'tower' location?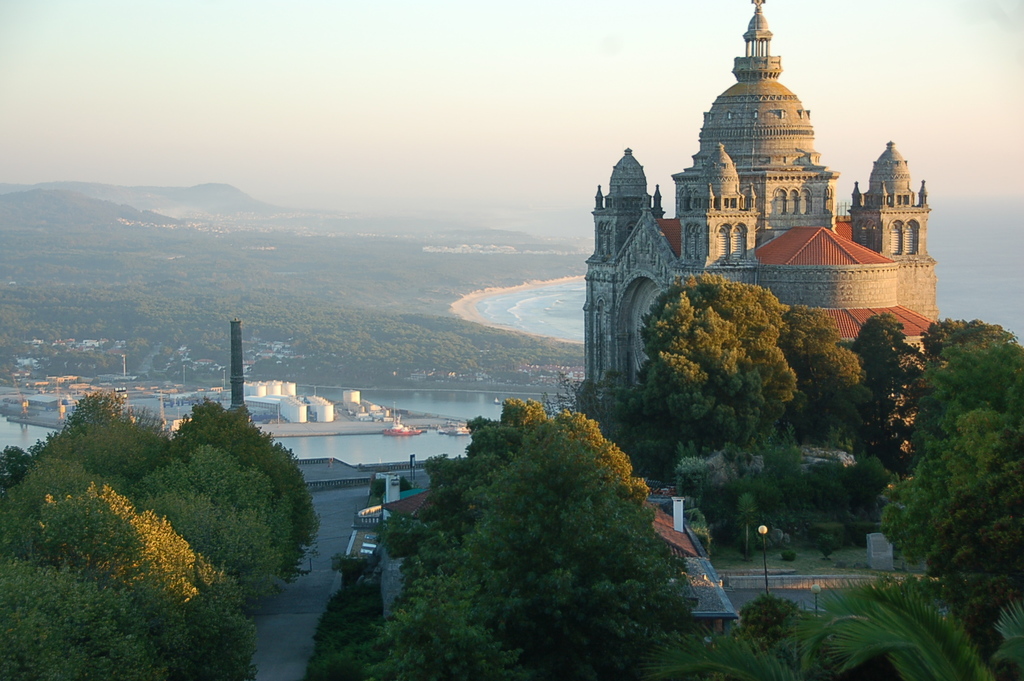
region(583, 0, 937, 486)
